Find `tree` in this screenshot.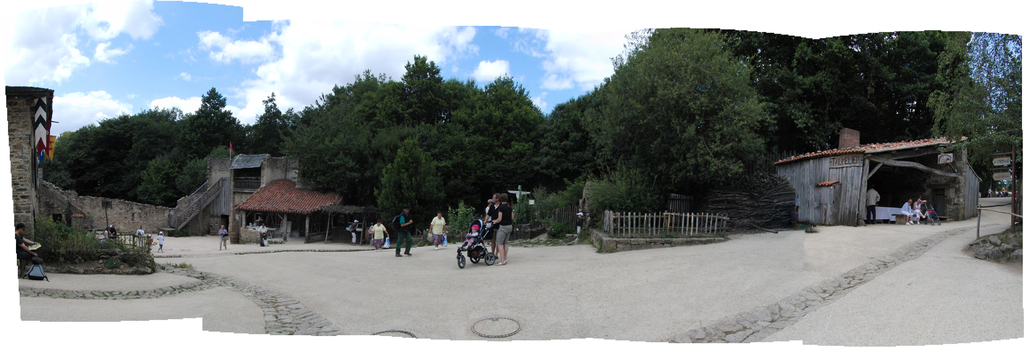
The bounding box for `tree` is box=[464, 81, 582, 220].
